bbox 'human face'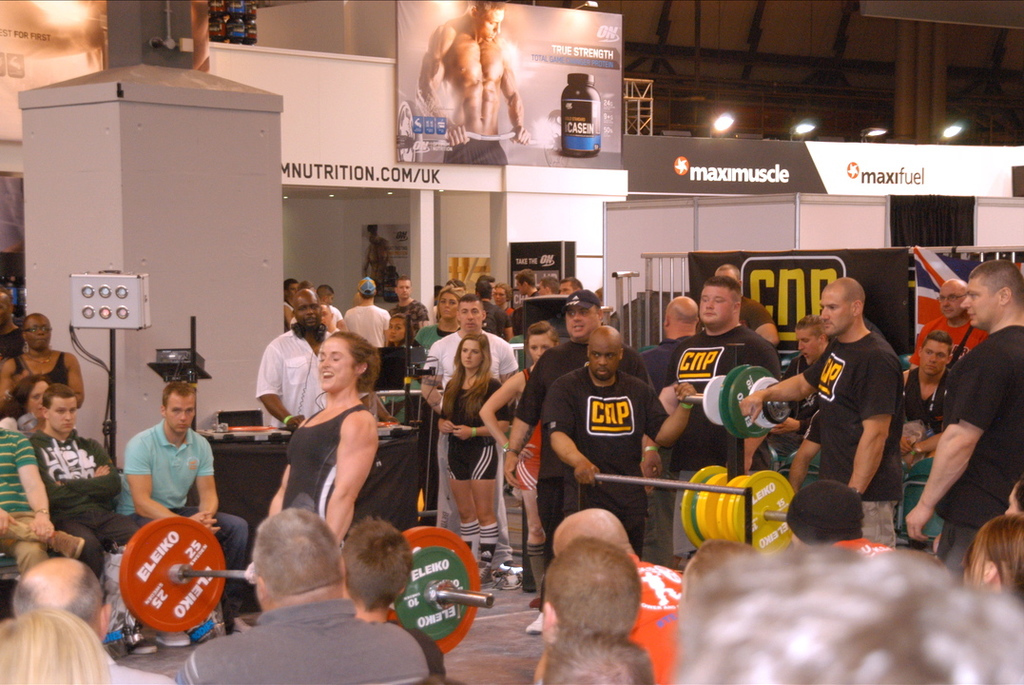
[1003,481,1019,512]
